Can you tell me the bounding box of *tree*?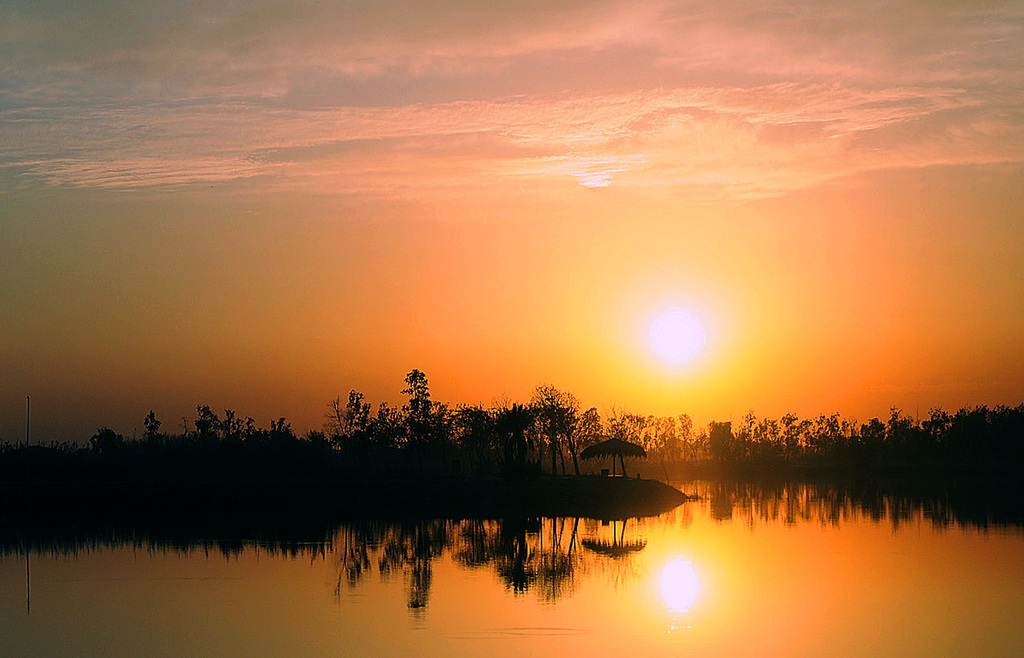
BBox(659, 417, 705, 460).
